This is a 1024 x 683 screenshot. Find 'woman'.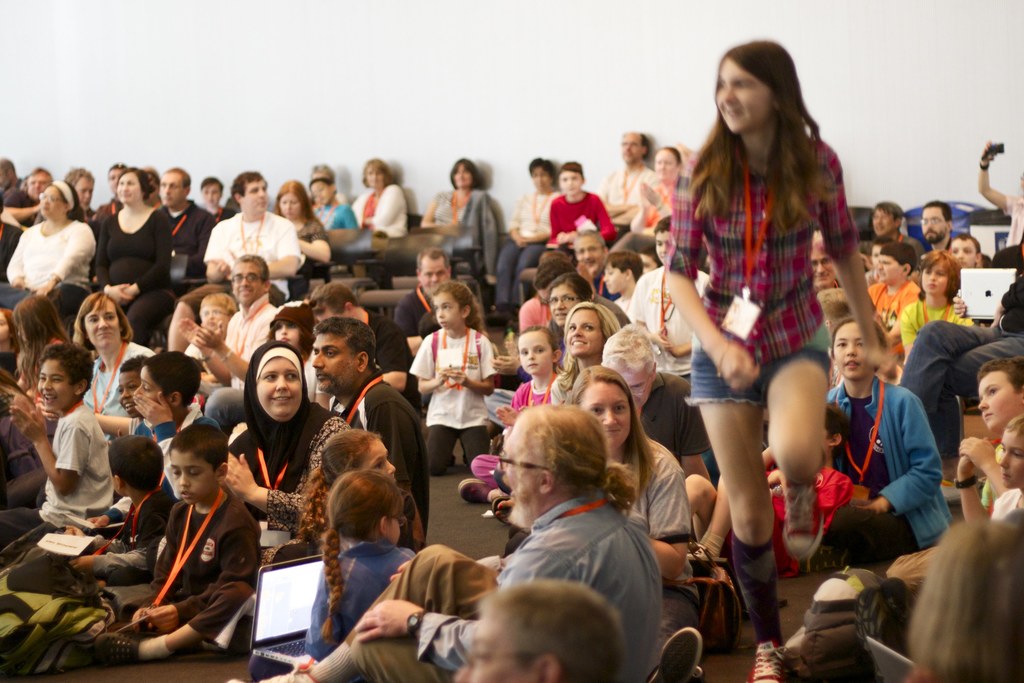
Bounding box: 223:343:365:561.
